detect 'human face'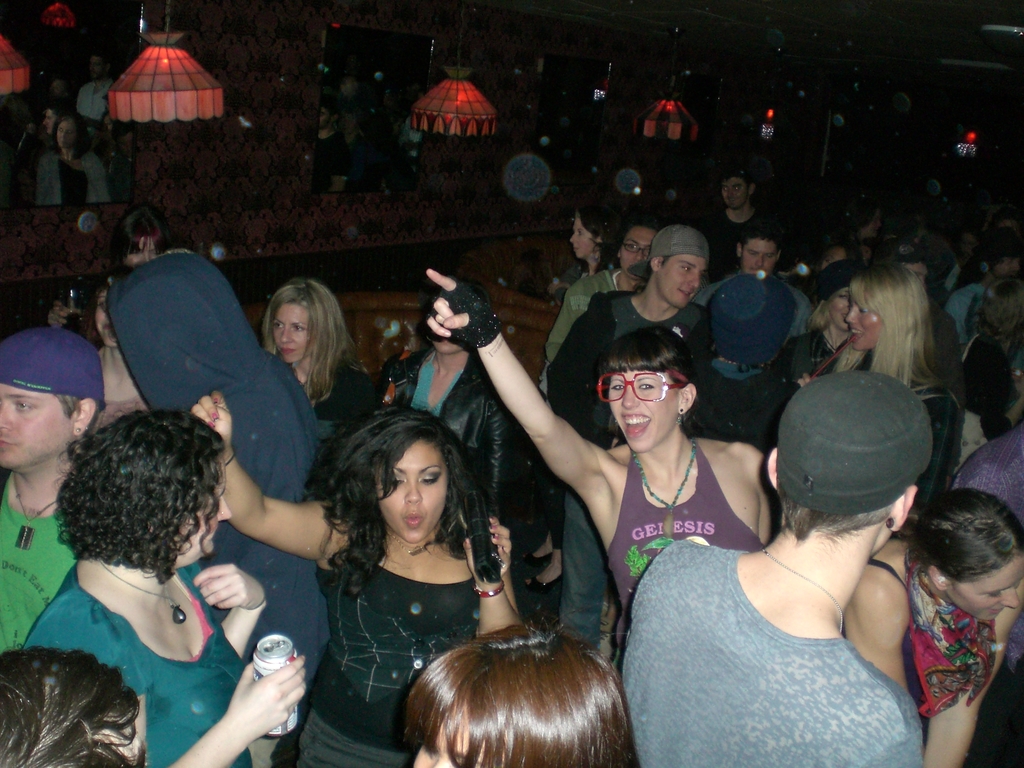
locate(410, 702, 520, 767)
